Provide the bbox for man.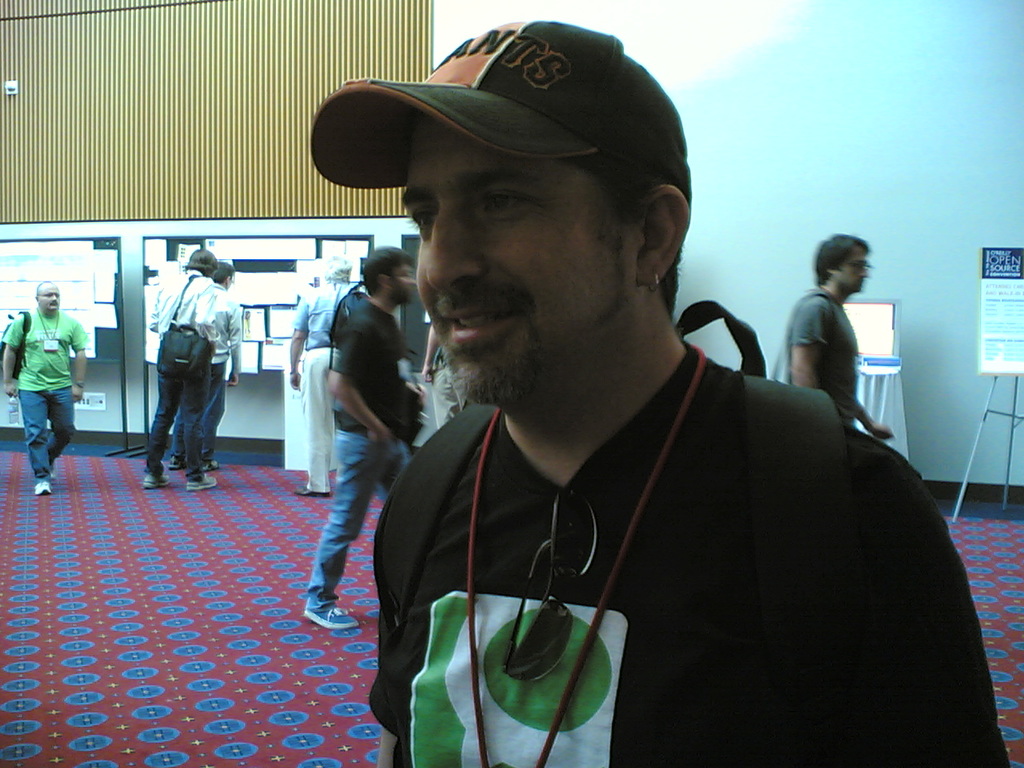
(417,320,470,430).
